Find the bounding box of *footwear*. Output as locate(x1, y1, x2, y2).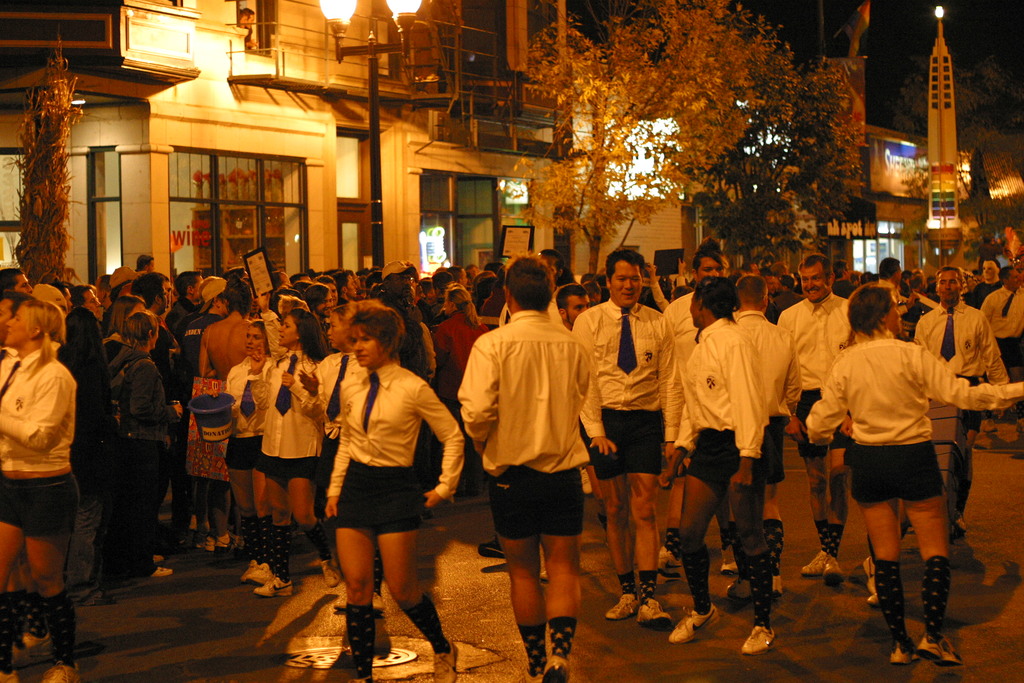
locate(19, 623, 56, 657).
